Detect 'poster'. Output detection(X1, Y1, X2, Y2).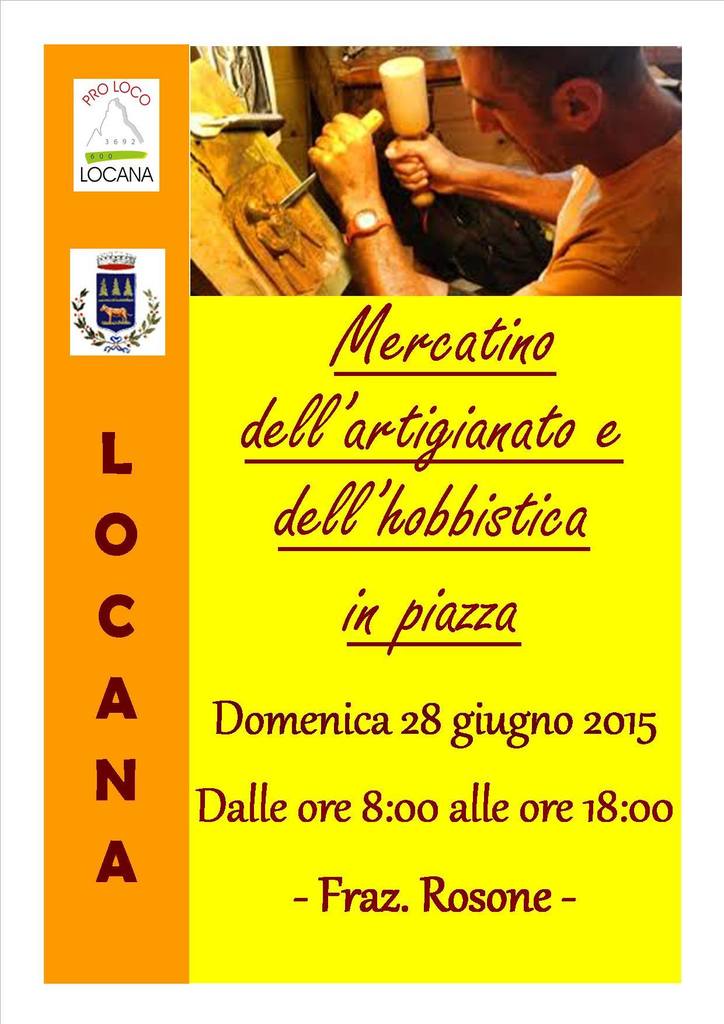
detection(0, 3, 721, 1023).
